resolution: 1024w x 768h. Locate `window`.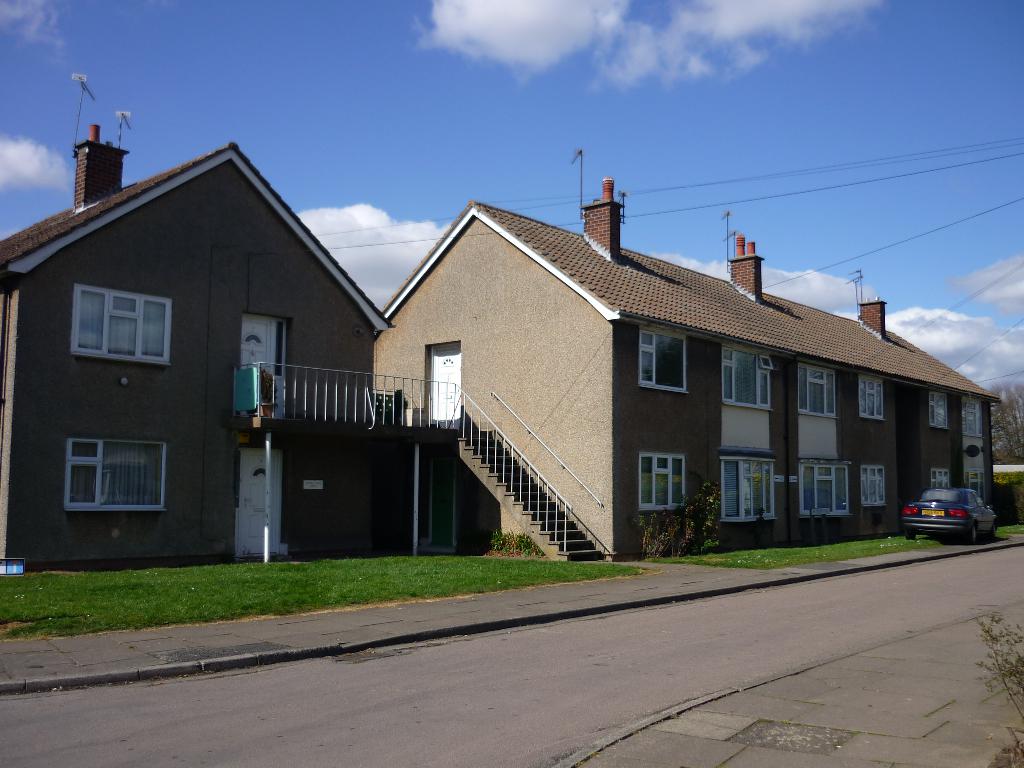
(left=931, top=469, right=947, bottom=490).
